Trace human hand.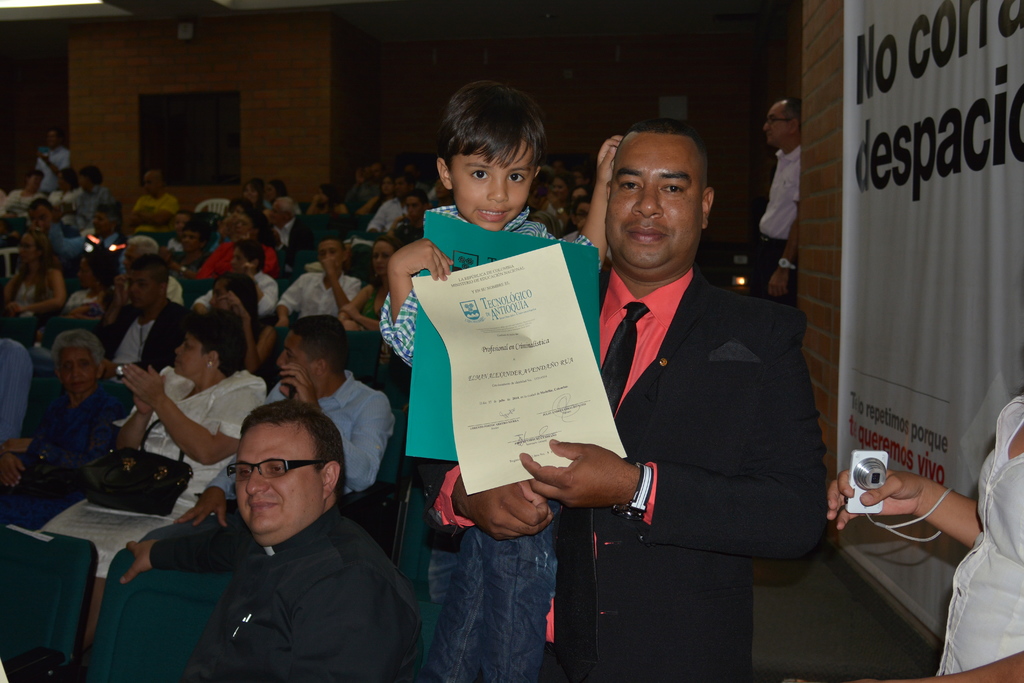
Traced to [x1=828, y1=469, x2=922, y2=533].
